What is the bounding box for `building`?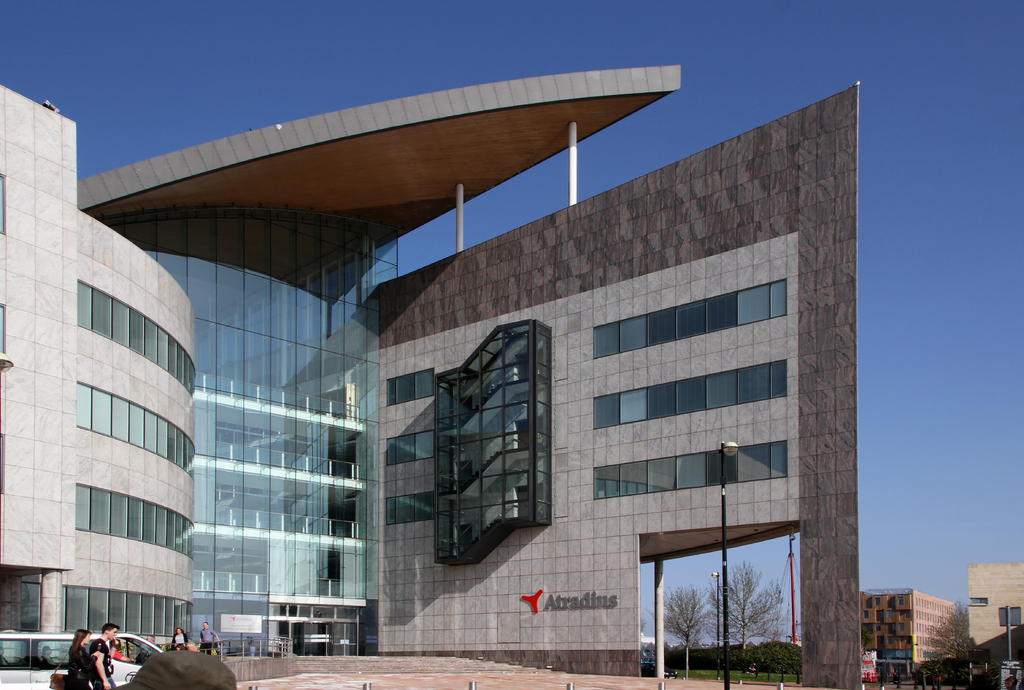
rect(0, 62, 858, 689).
